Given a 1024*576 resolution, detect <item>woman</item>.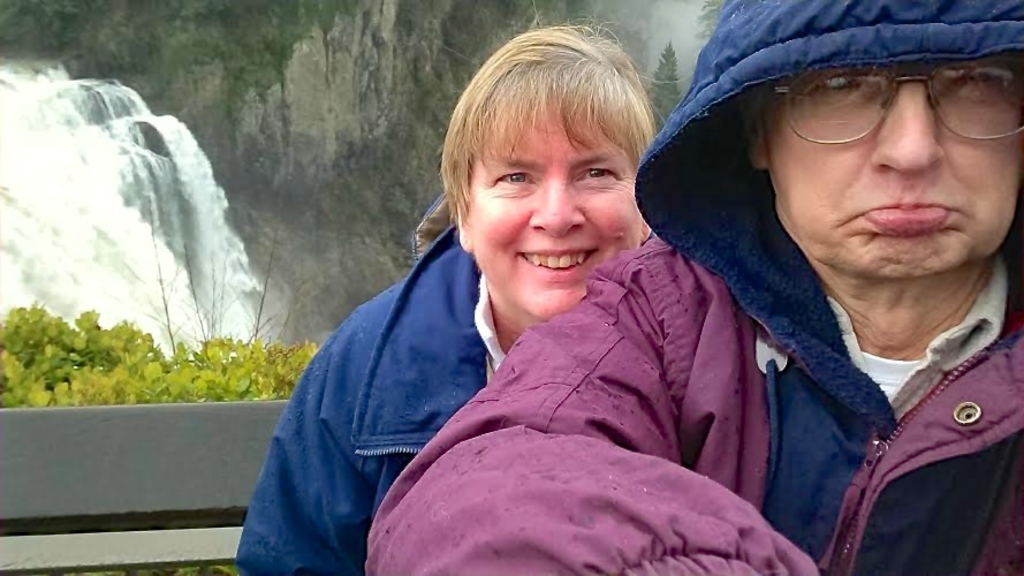
(x1=222, y1=23, x2=672, y2=574).
